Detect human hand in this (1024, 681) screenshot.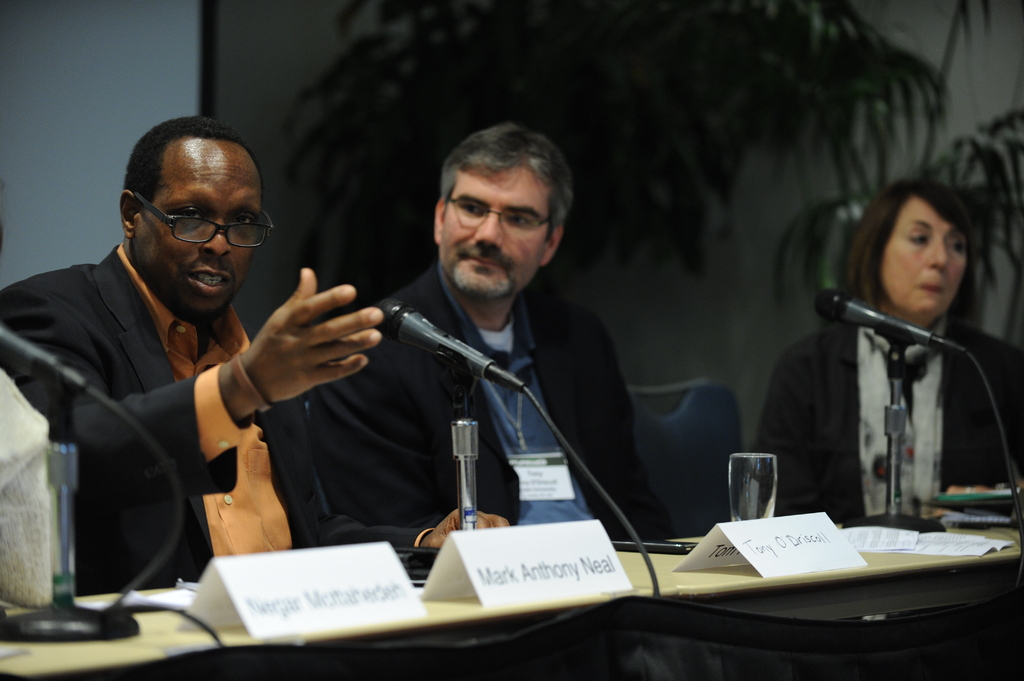
Detection: [x1=420, y1=508, x2=511, y2=548].
